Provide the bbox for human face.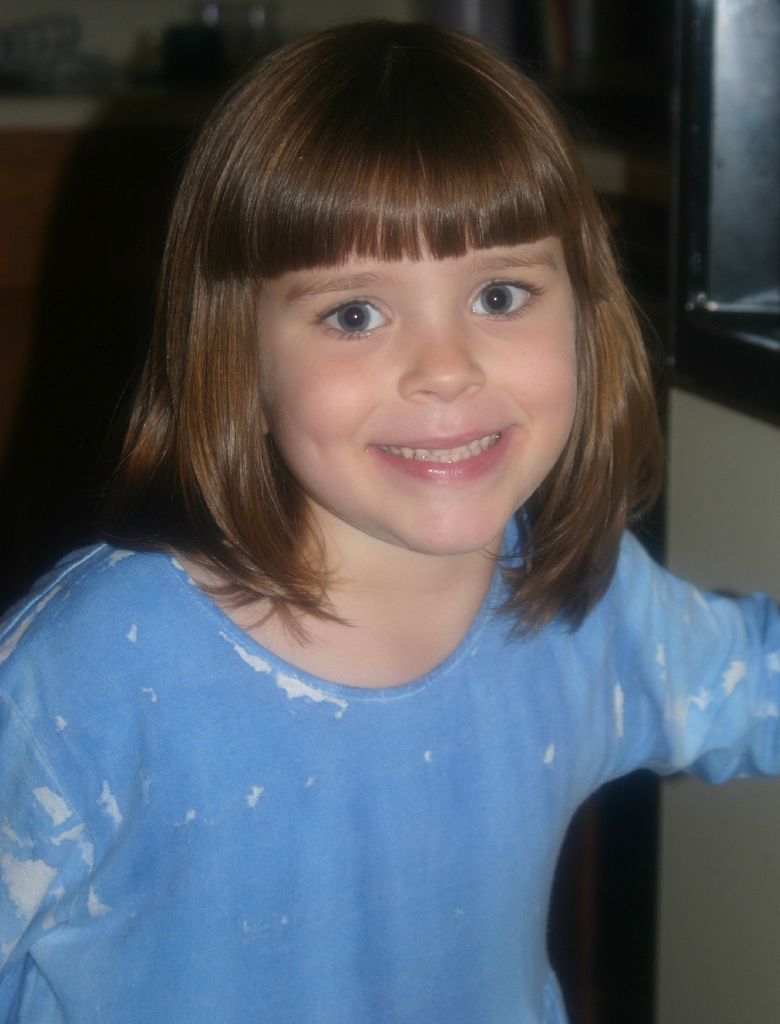
(258,245,582,554).
